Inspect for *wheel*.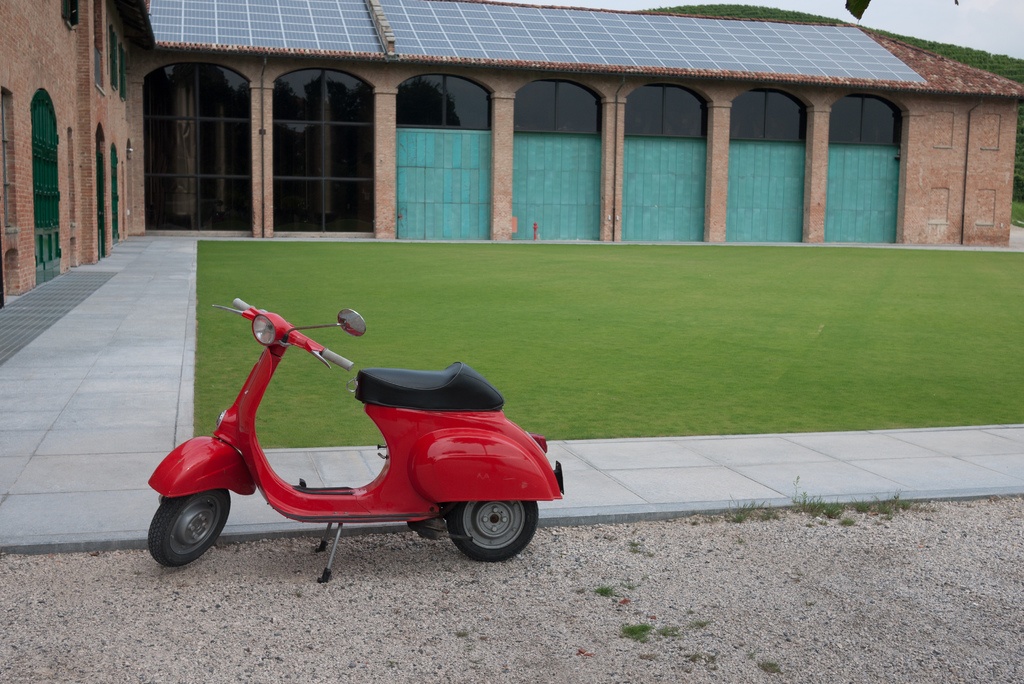
Inspection: {"left": 147, "top": 487, "right": 232, "bottom": 568}.
